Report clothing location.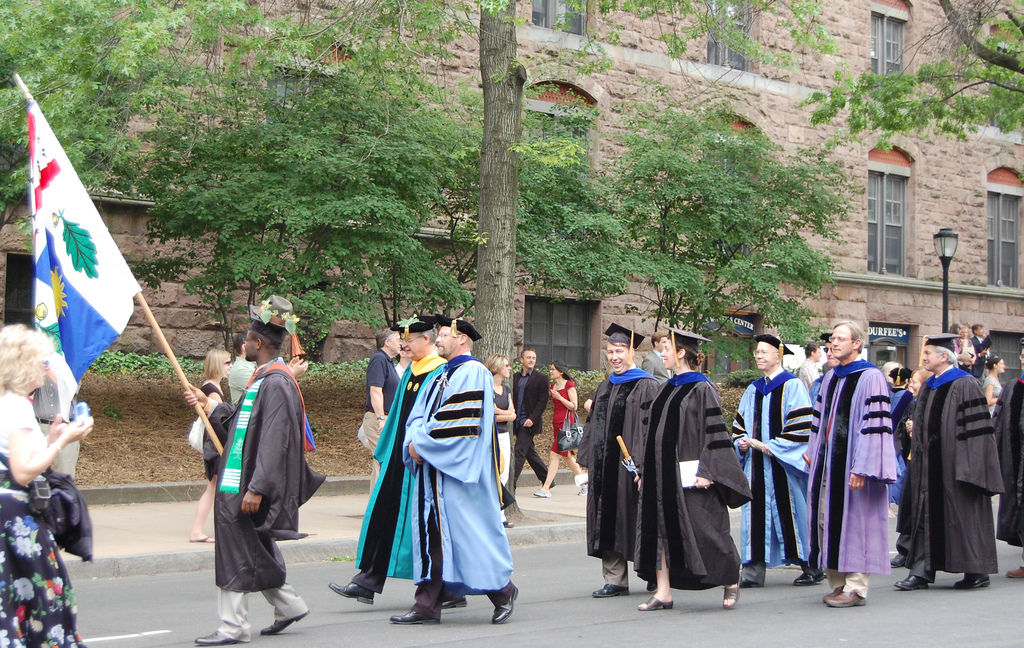
Report: <box>735,370,820,590</box>.
